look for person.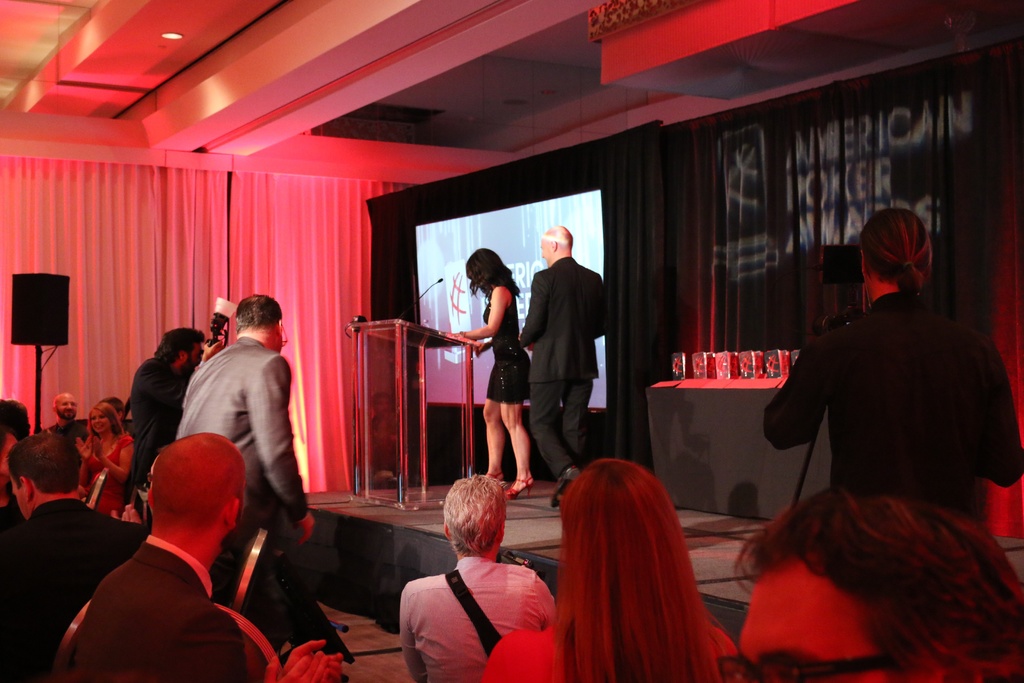
Found: detection(462, 249, 543, 496).
